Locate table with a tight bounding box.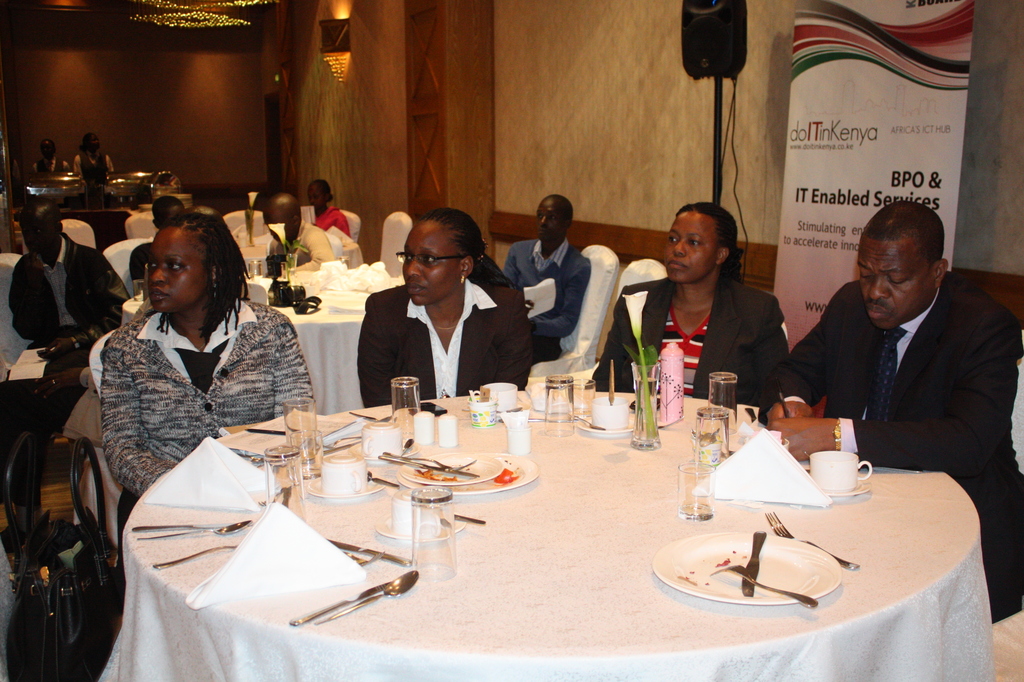
(96,391,993,681).
